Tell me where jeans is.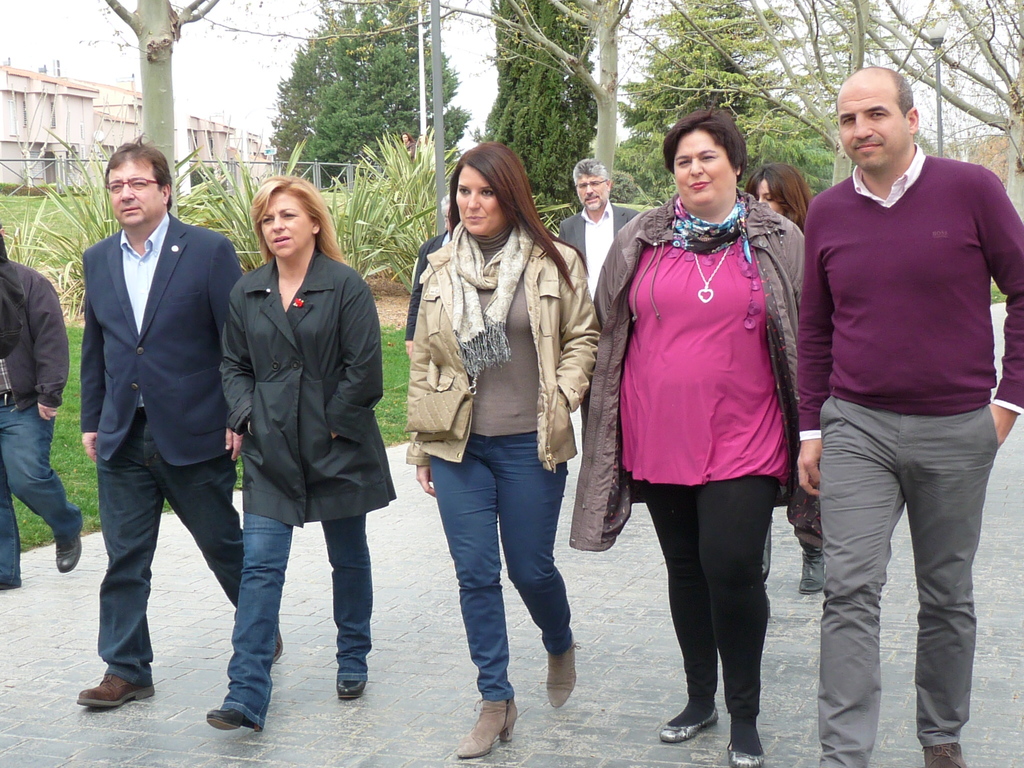
jeans is at bbox=[211, 511, 386, 729].
